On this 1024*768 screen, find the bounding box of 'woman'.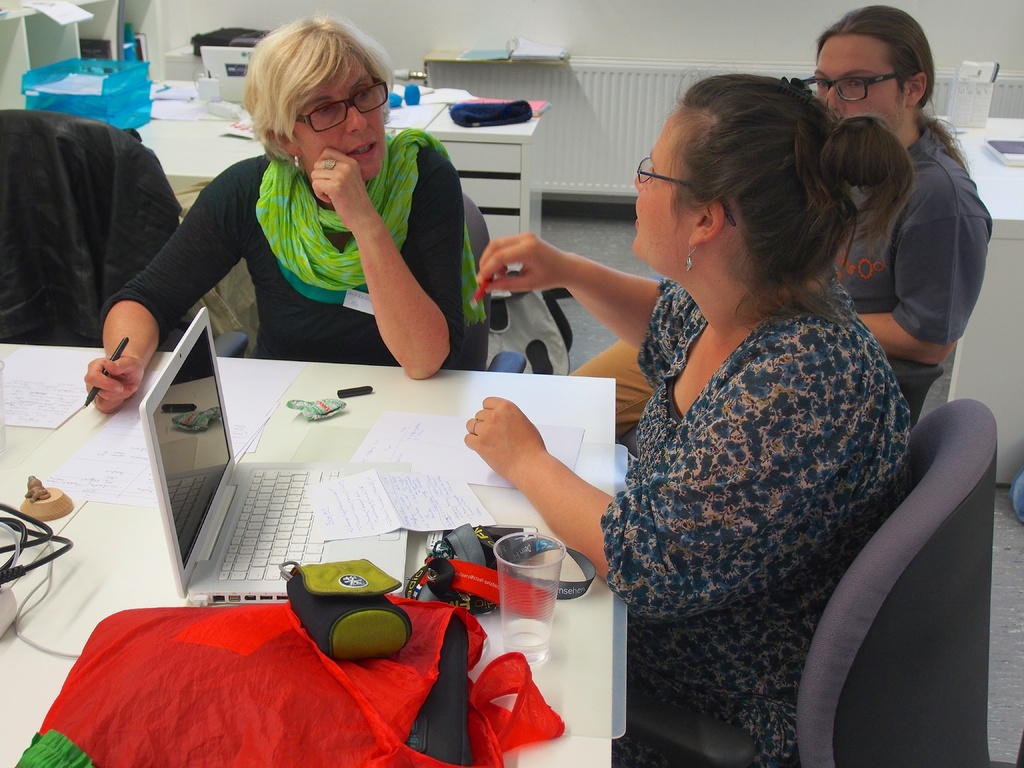
Bounding box: <bbox>524, 59, 936, 753</bbox>.
